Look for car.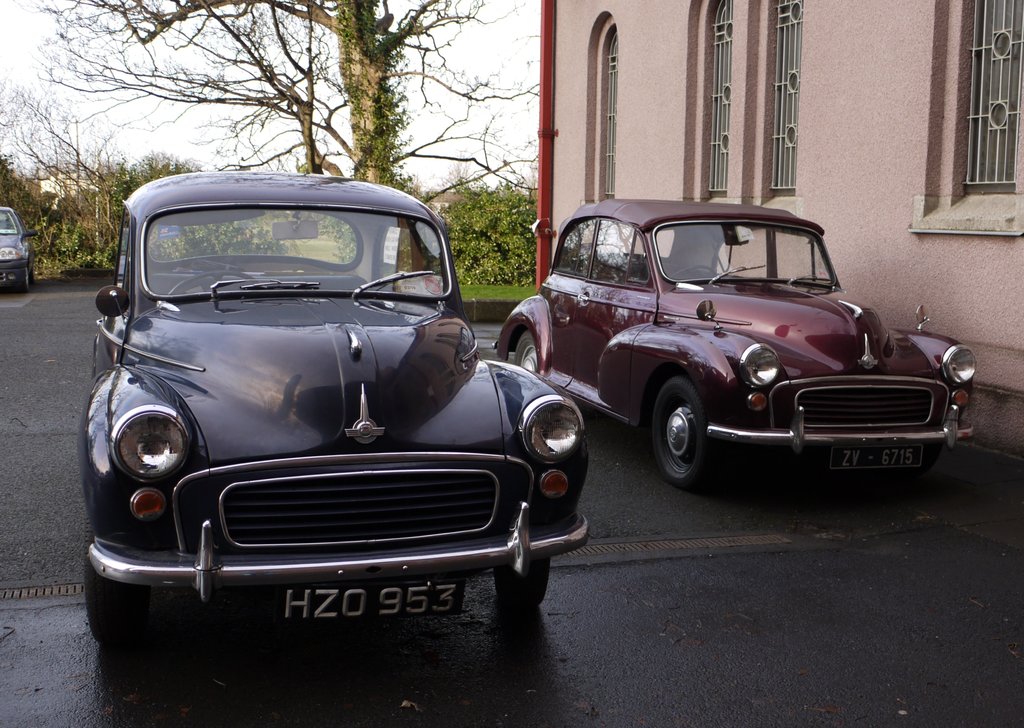
Found: x1=0 y1=204 x2=42 y2=296.
